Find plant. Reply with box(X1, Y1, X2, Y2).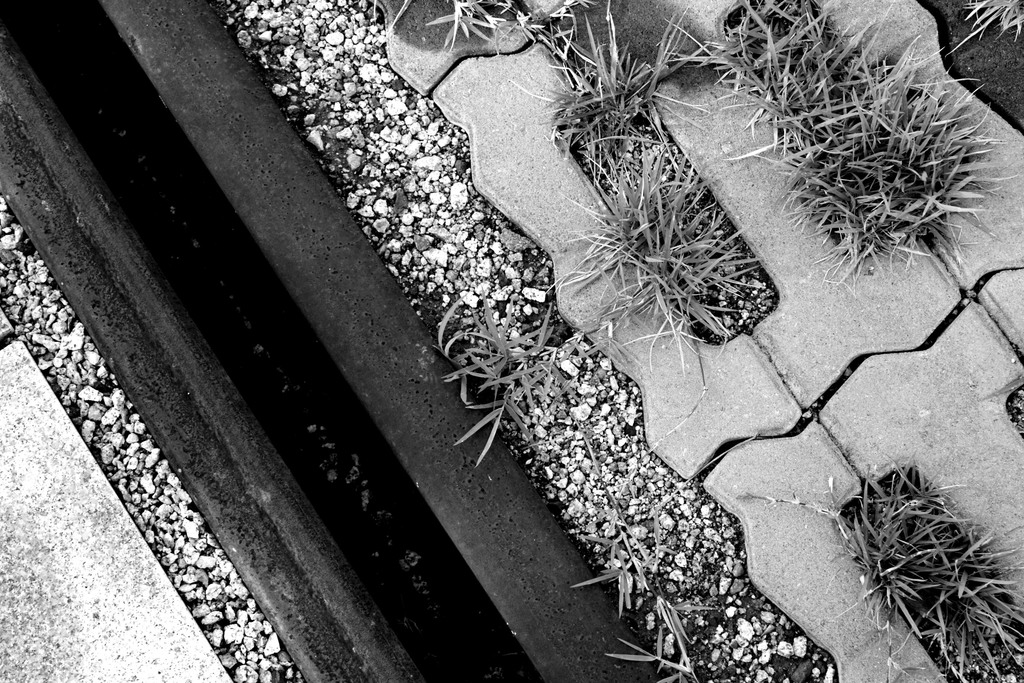
box(442, 292, 544, 463).
